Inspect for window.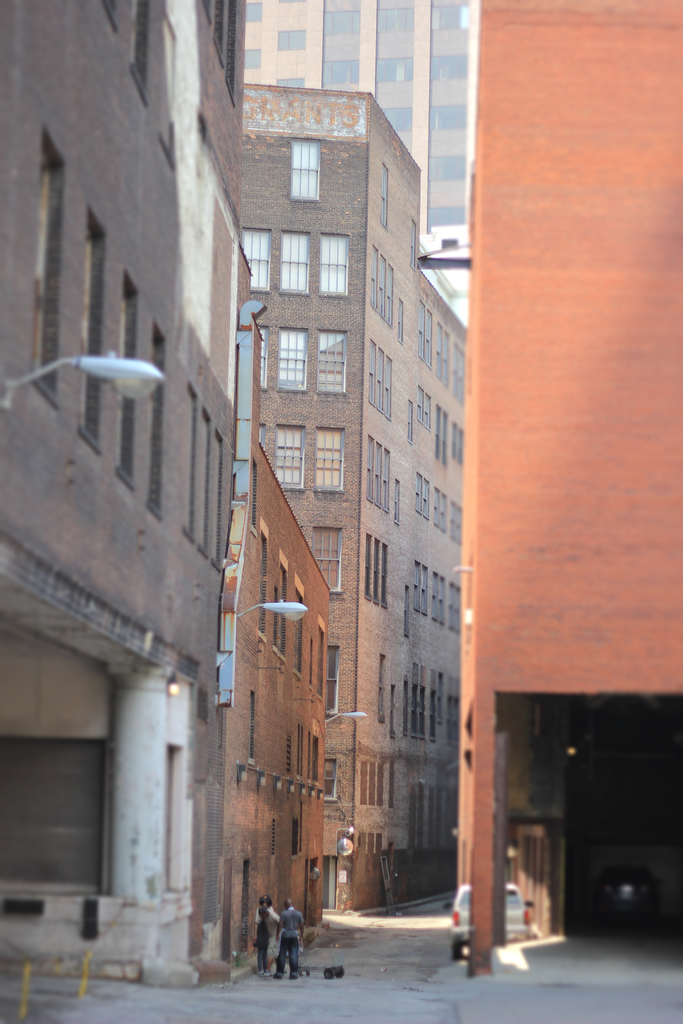
Inspection: bbox=[363, 435, 391, 515].
